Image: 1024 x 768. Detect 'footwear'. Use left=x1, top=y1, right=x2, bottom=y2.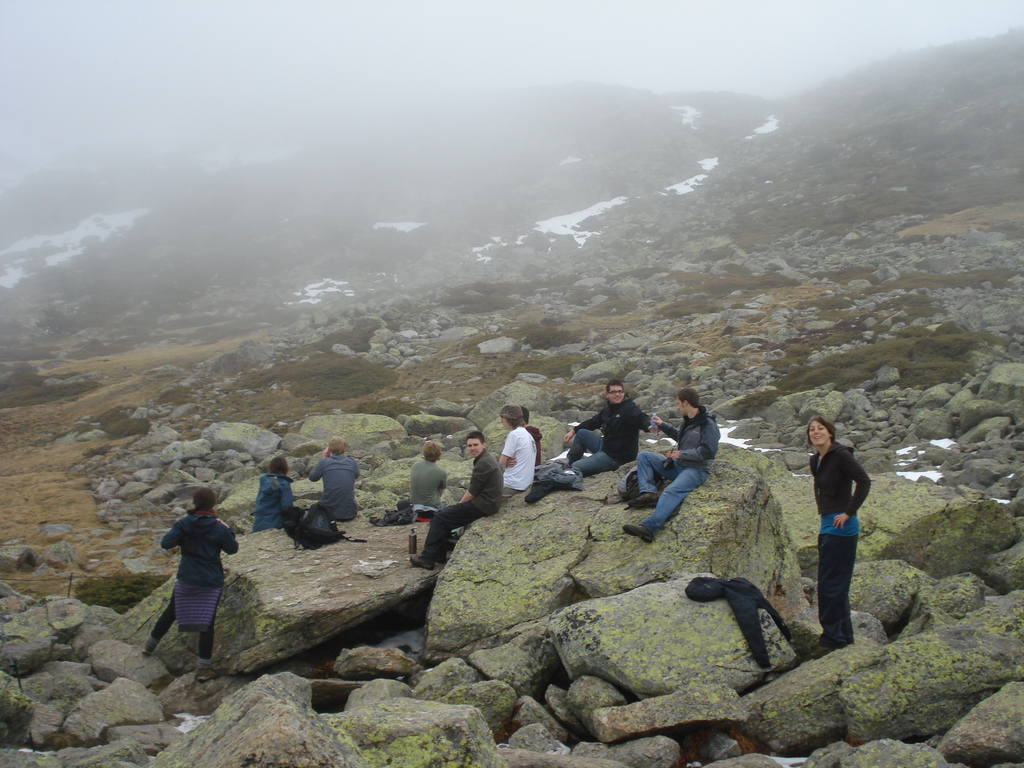
left=436, top=555, right=445, bottom=563.
